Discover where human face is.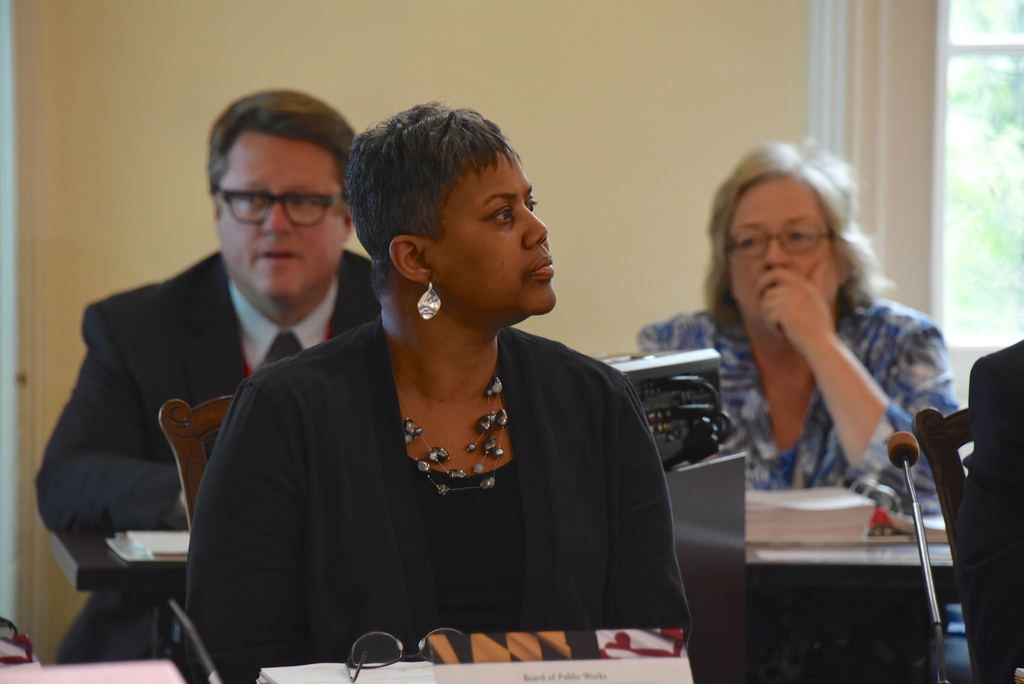
Discovered at [left=218, top=132, right=344, bottom=297].
